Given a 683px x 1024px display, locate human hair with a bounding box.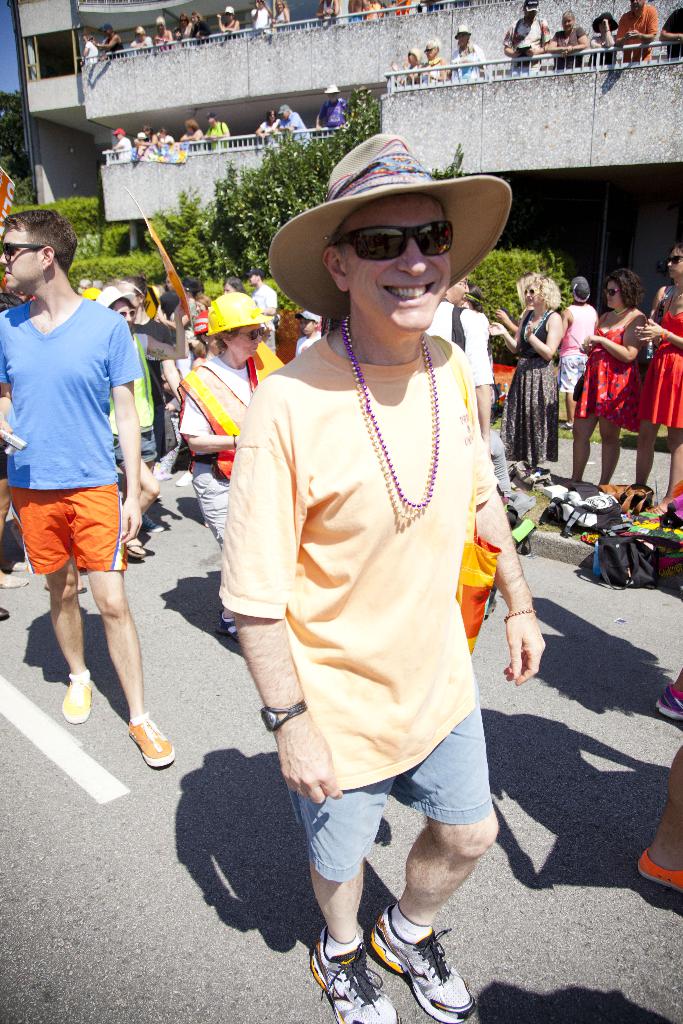
Located: (156,15,166,27).
